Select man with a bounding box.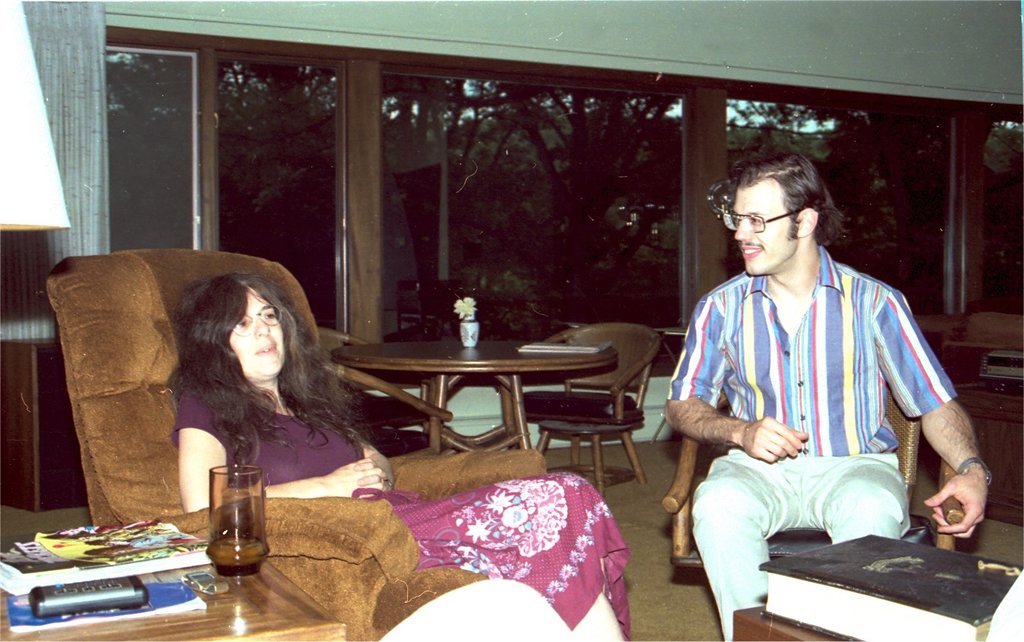
detection(649, 140, 973, 637).
